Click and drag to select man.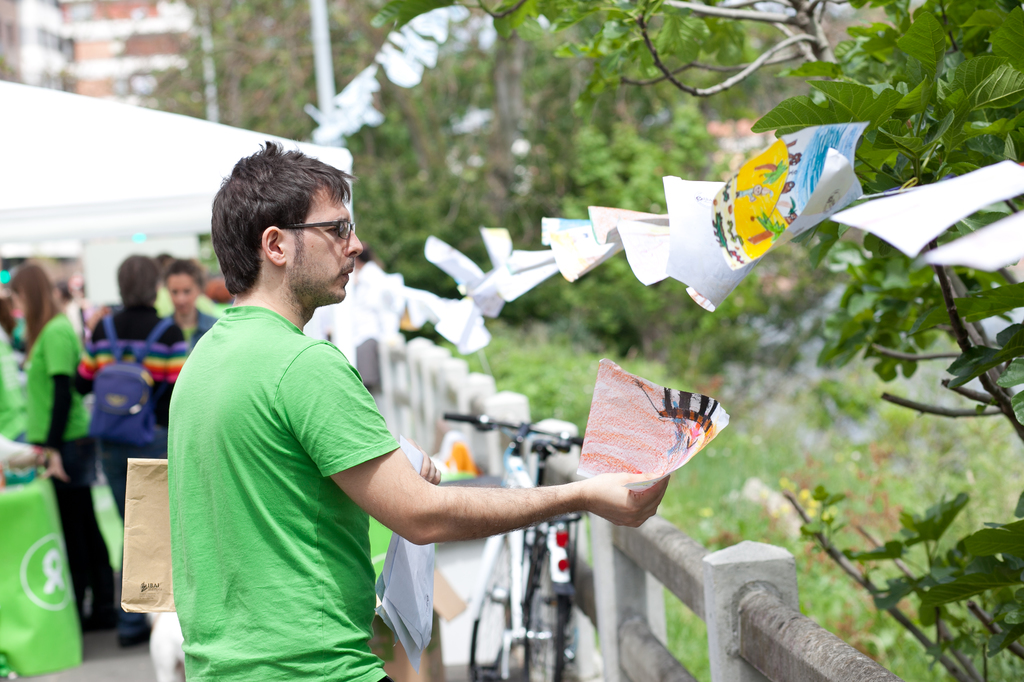
Selection: 168, 138, 671, 681.
